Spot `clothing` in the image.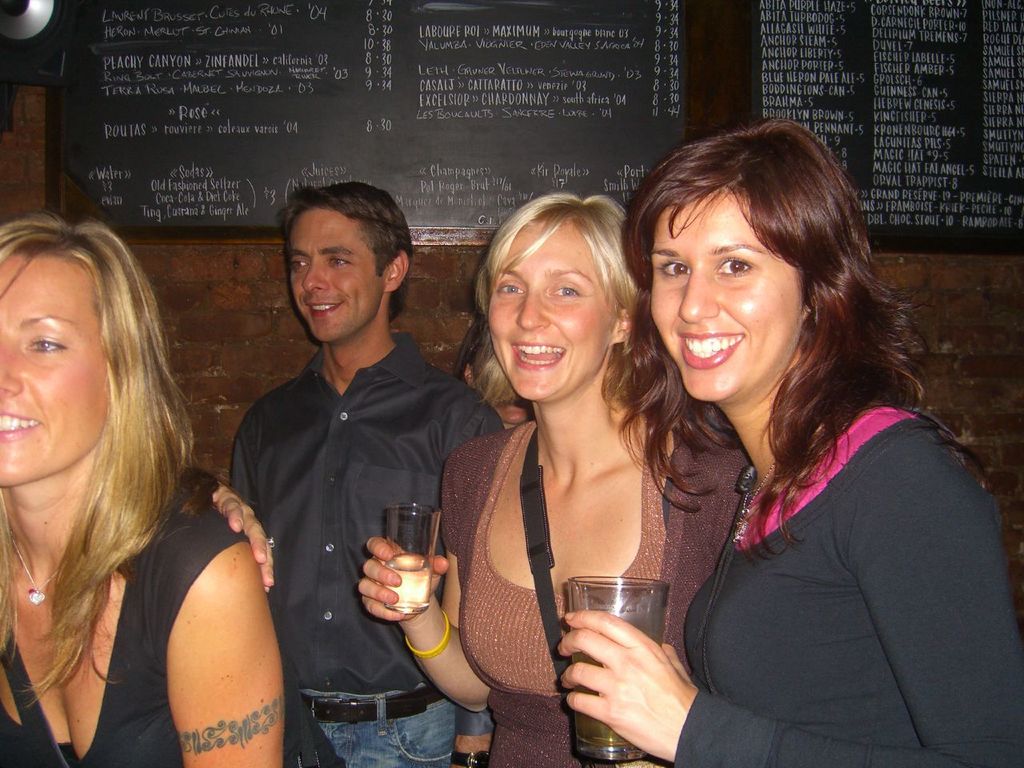
`clothing` found at (295, 682, 466, 767).
